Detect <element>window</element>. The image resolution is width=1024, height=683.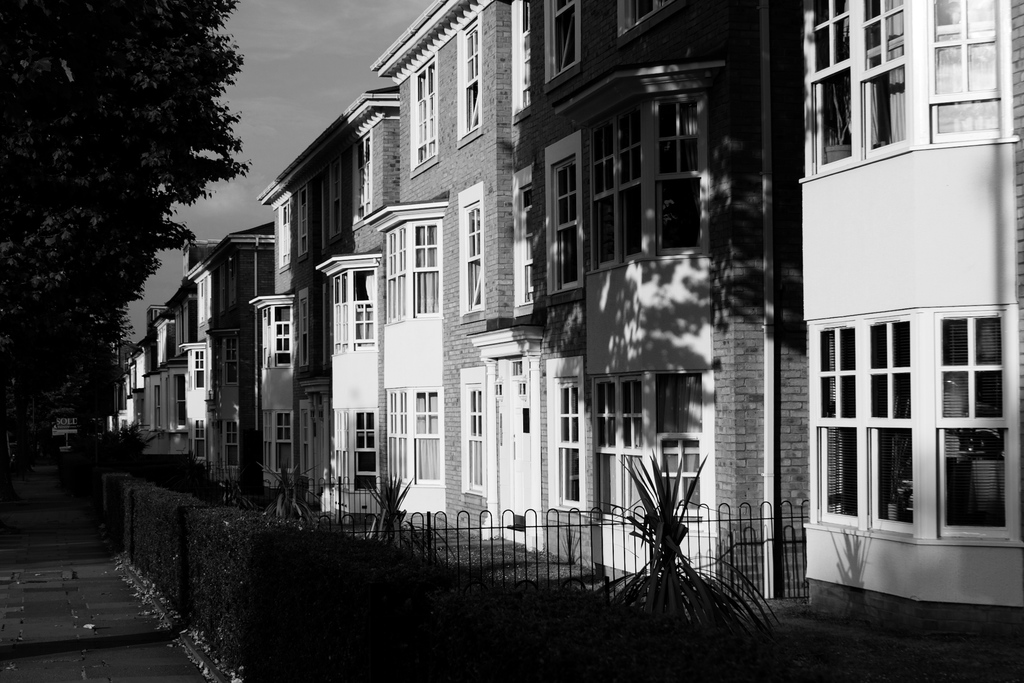
BBox(509, 0, 531, 115).
